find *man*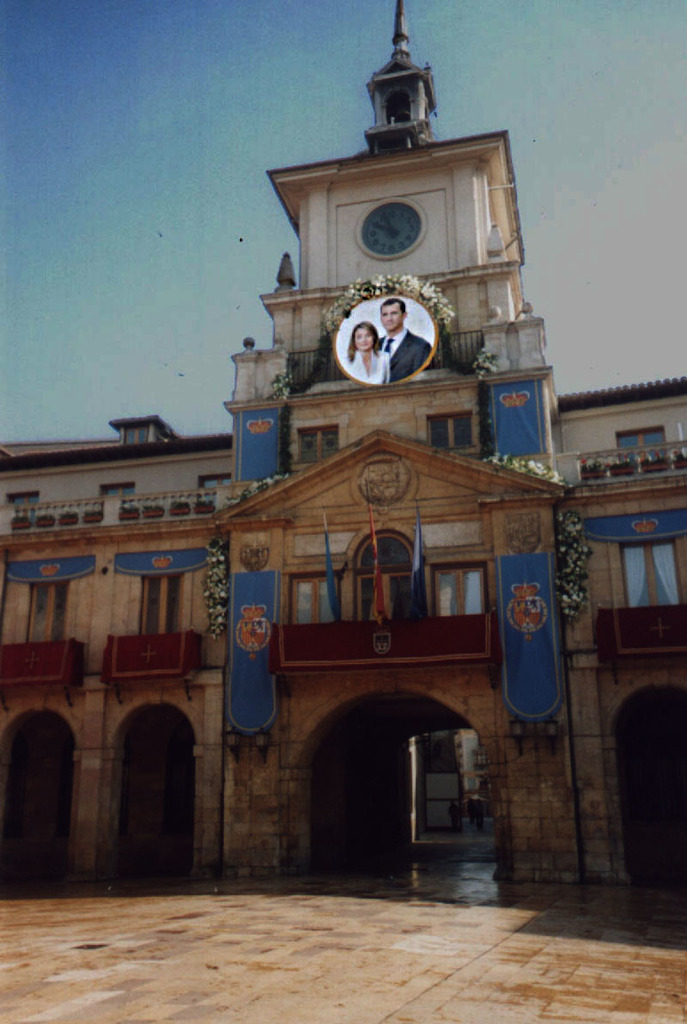
(x1=350, y1=295, x2=437, y2=383)
